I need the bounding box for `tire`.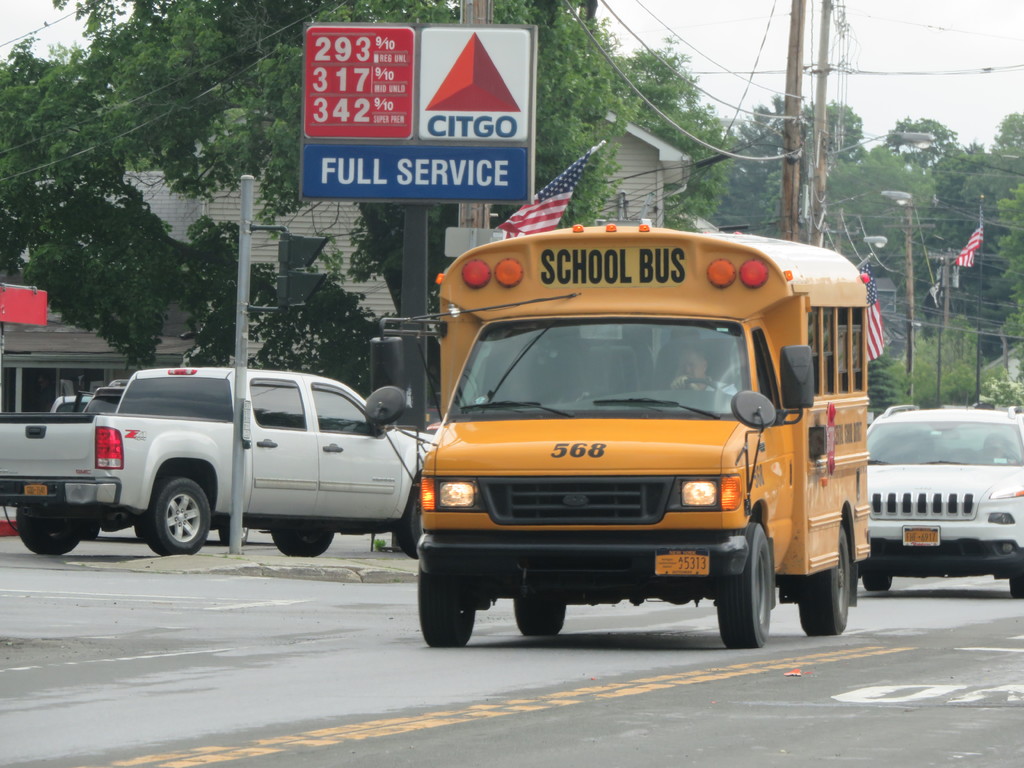
Here it is: select_region(136, 514, 150, 541).
